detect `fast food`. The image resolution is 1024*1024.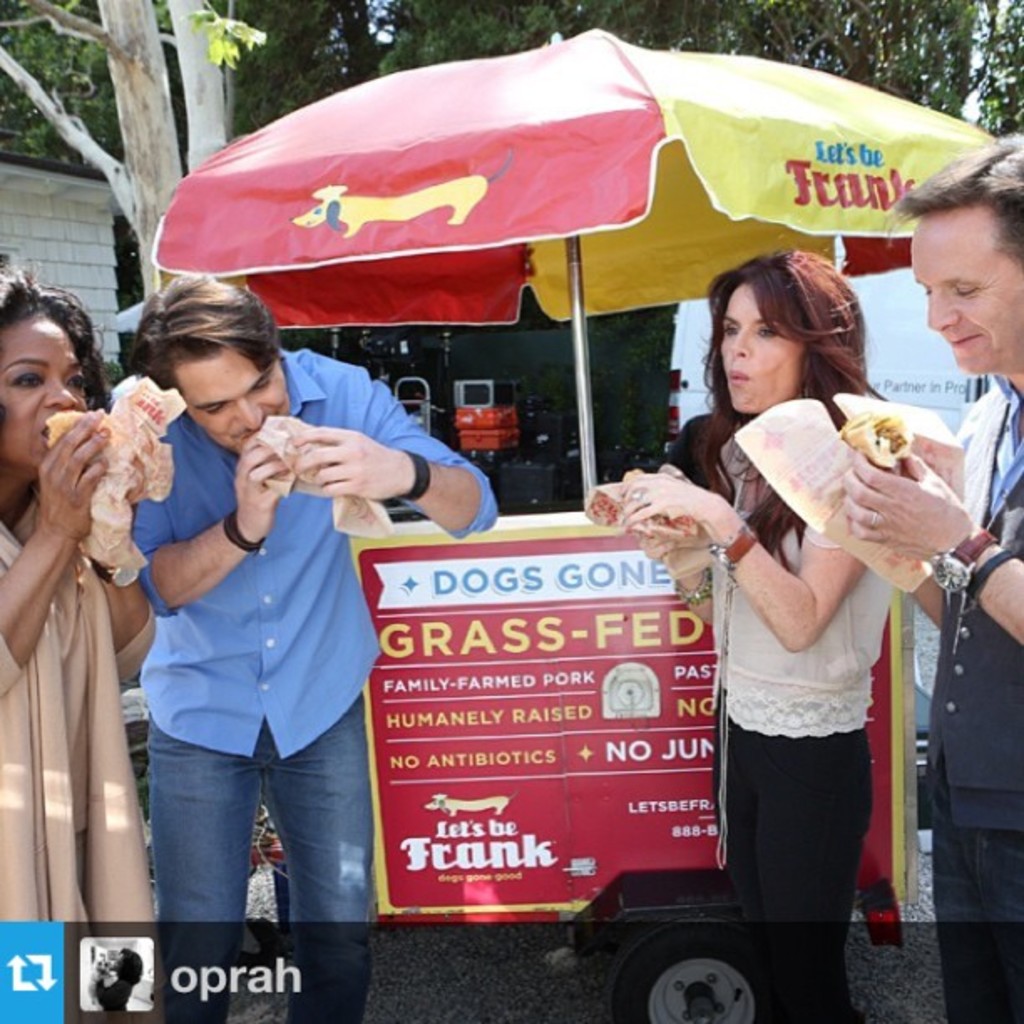
{"x1": 589, "y1": 474, "x2": 686, "y2": 532}.
